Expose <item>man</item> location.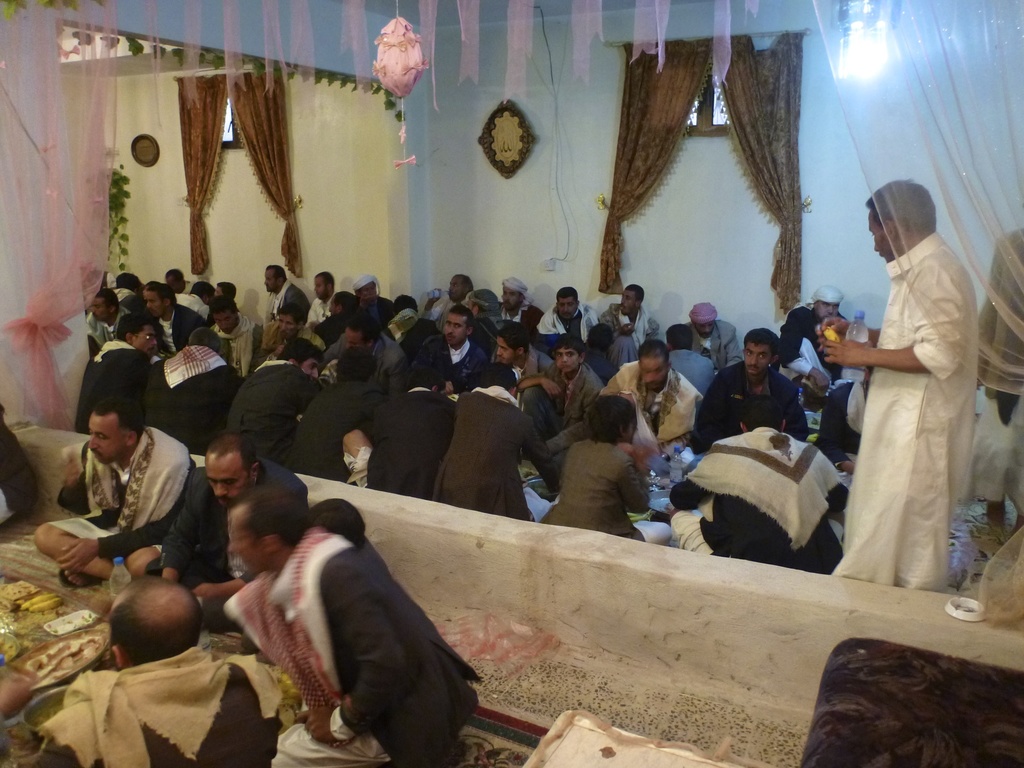
Exposed at left=296, top=274, right=338, bottom=331.
